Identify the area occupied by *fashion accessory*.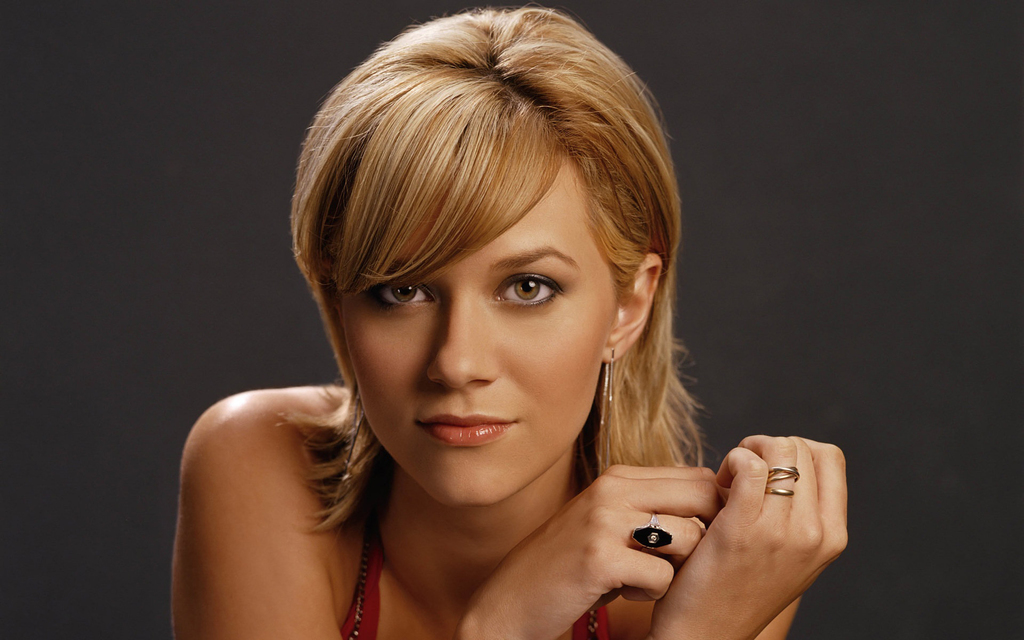
Area: bbox=(632, 512, 676, 554).
